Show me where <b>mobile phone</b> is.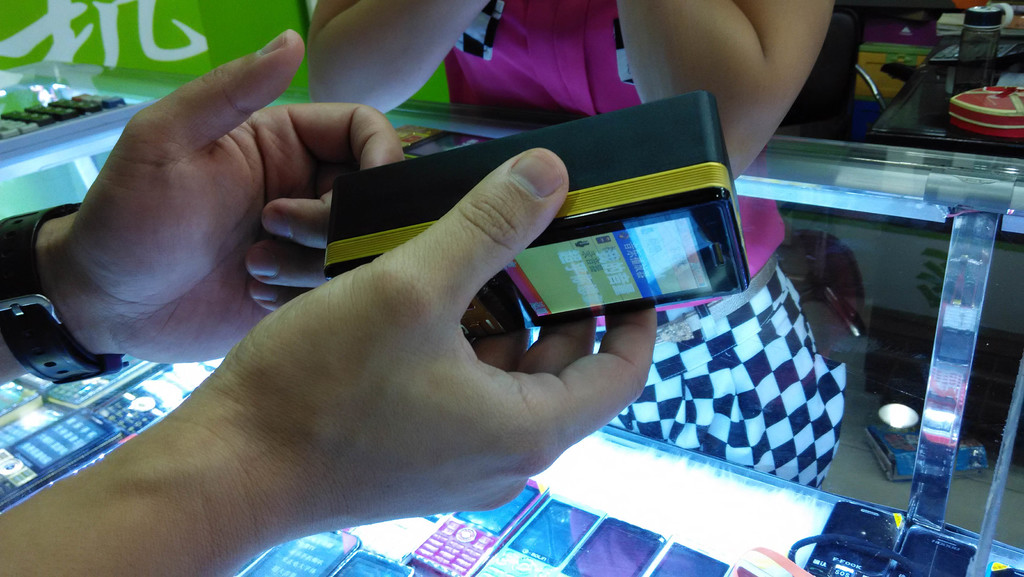
<b>mobile phone</b> is at 642, 529, 738, 576.
